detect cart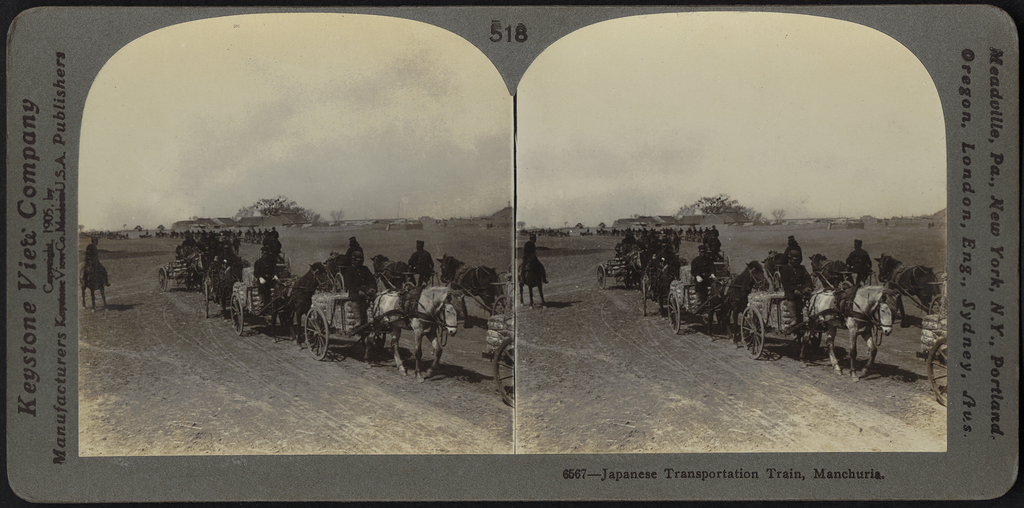
bbox=[593, 255, 645, 288]
